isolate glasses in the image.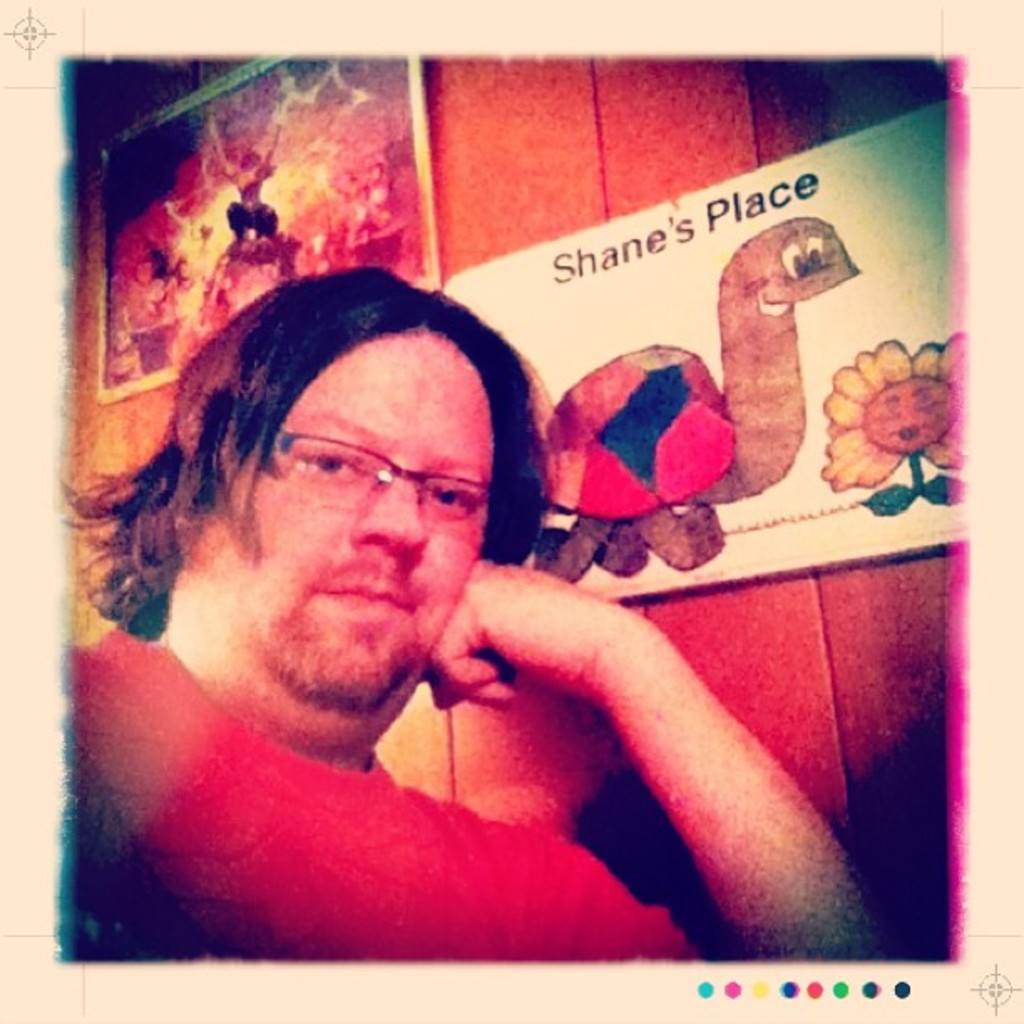
Isolated region: 196, 430, 510, 542.
